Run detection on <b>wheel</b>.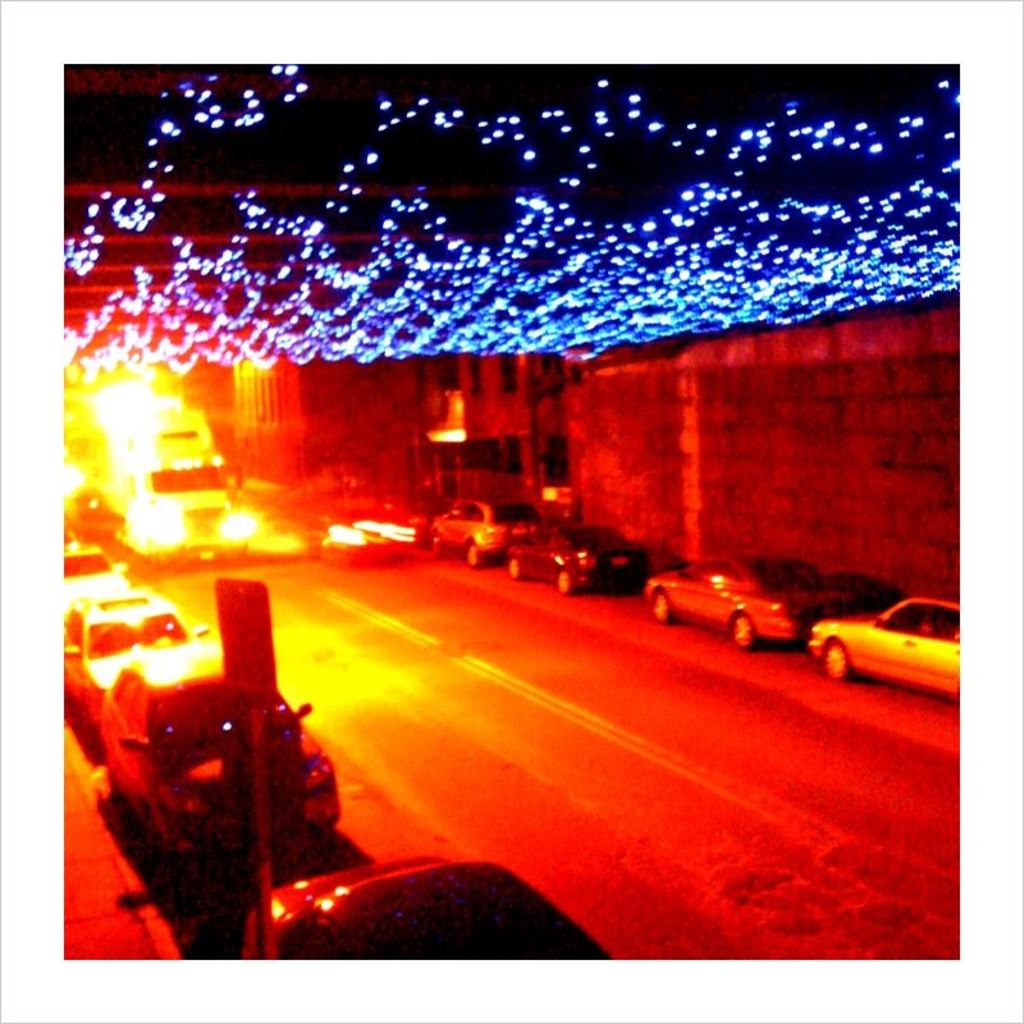
Result: crop(508, 558, 522, 579).
